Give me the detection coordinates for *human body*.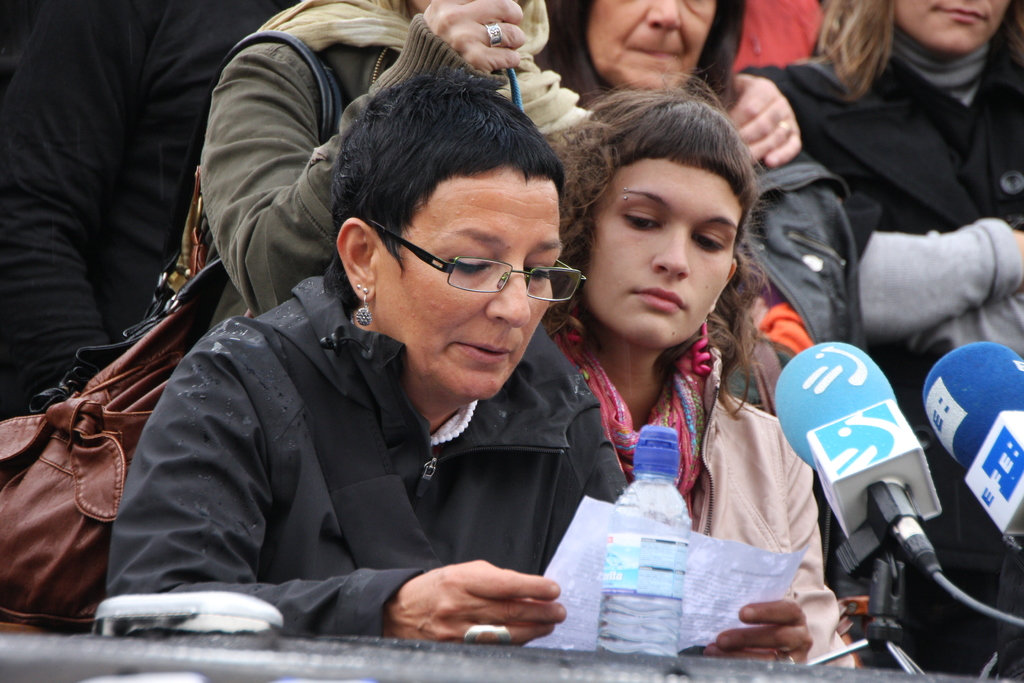
box(106, 67, 814, 641).
